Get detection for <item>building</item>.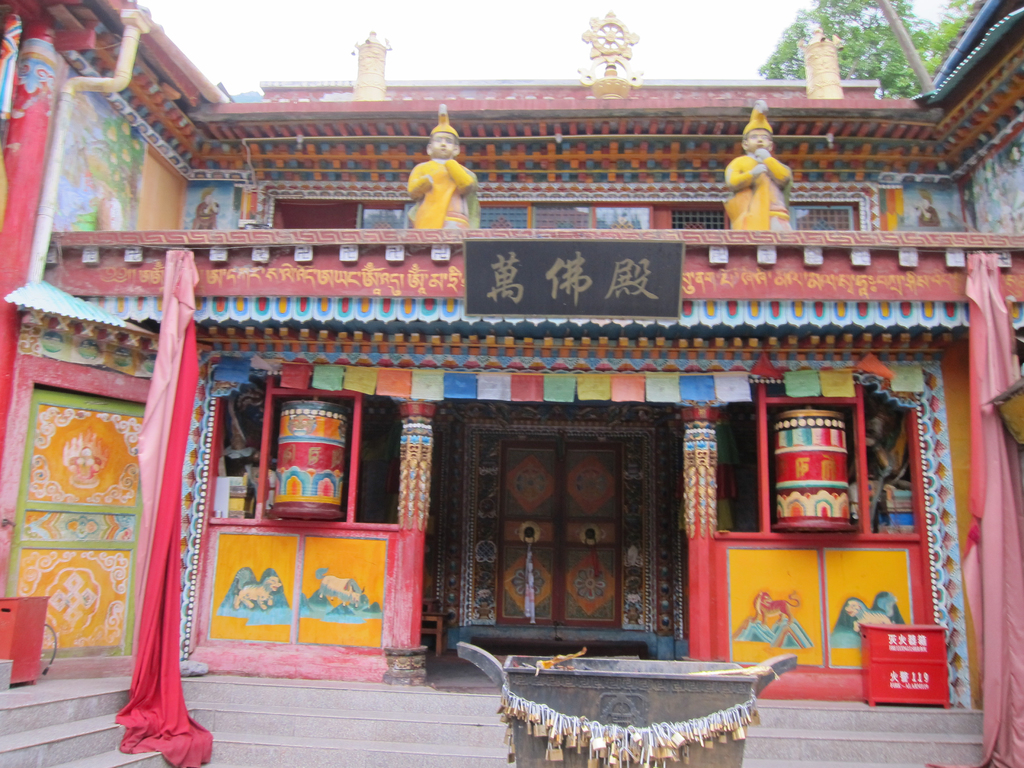
Detection: <box>1,0,1023,767</box>.
